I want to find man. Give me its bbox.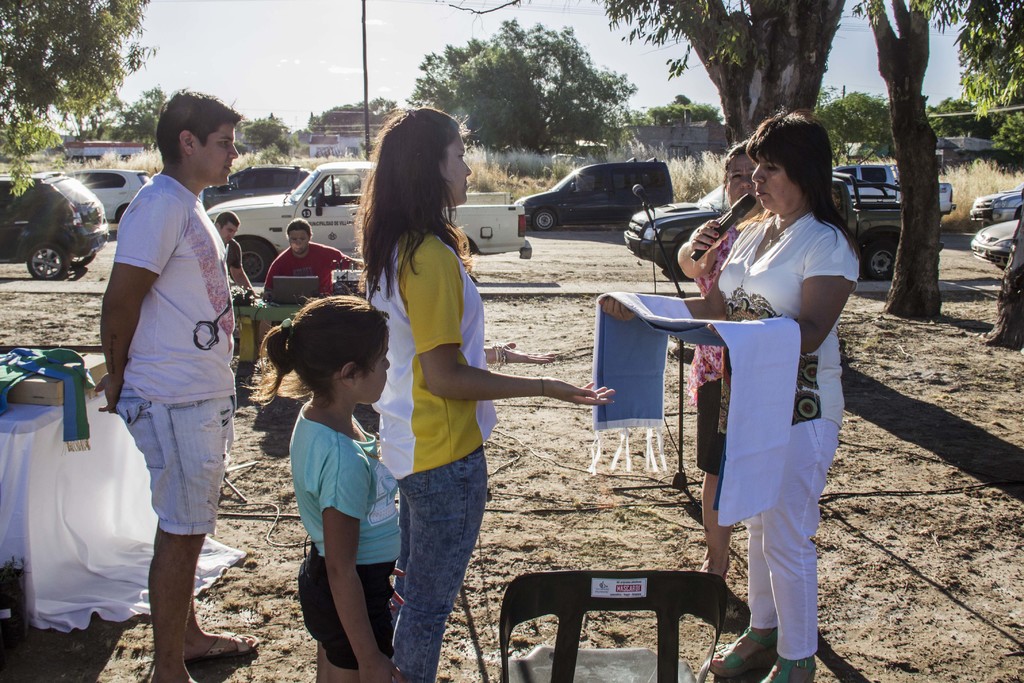
Rect(88, 91, 243, 654).
